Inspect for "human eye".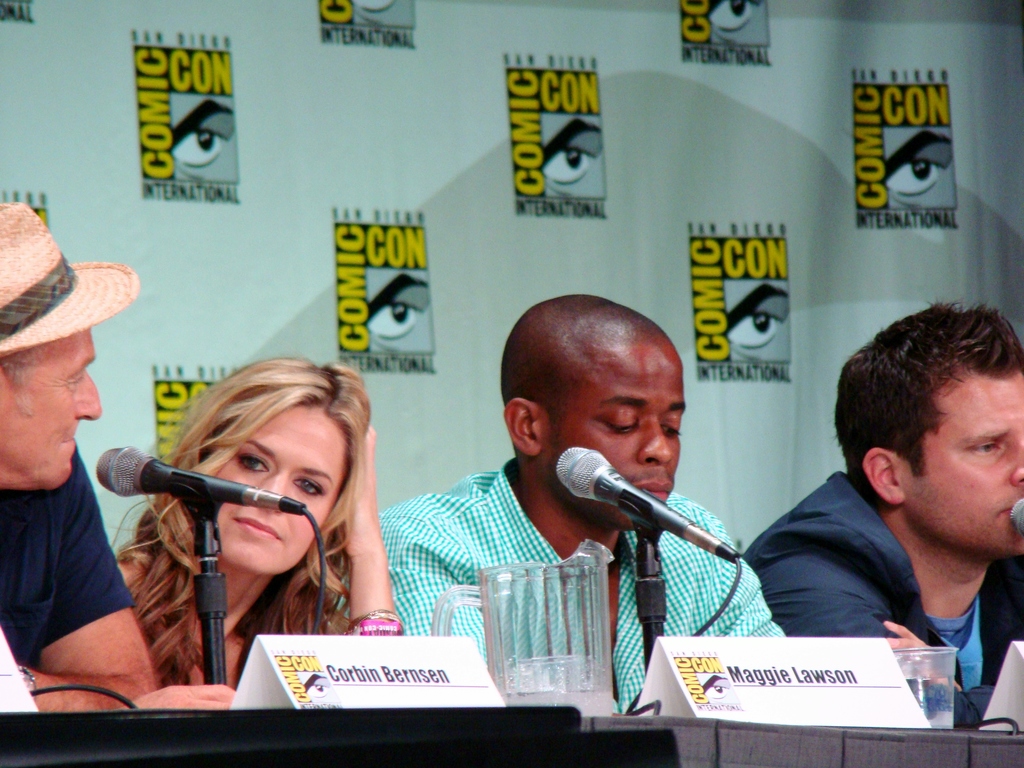
Inspection: rect(663, 416, 683, 446).
